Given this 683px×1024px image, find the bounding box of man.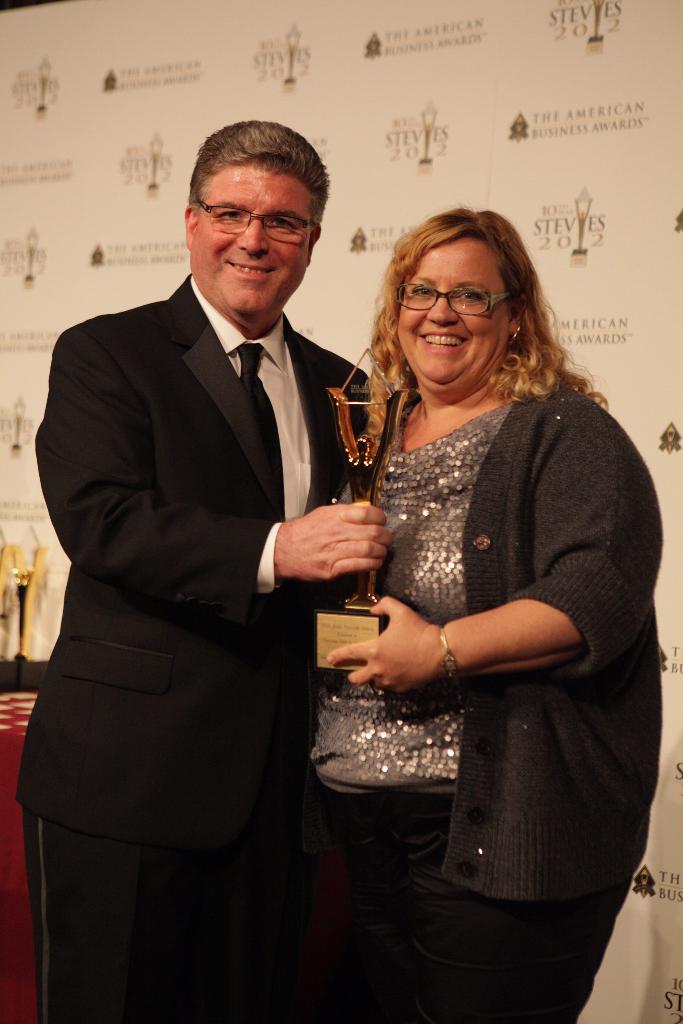
box=[26, 116, 361, 998].
